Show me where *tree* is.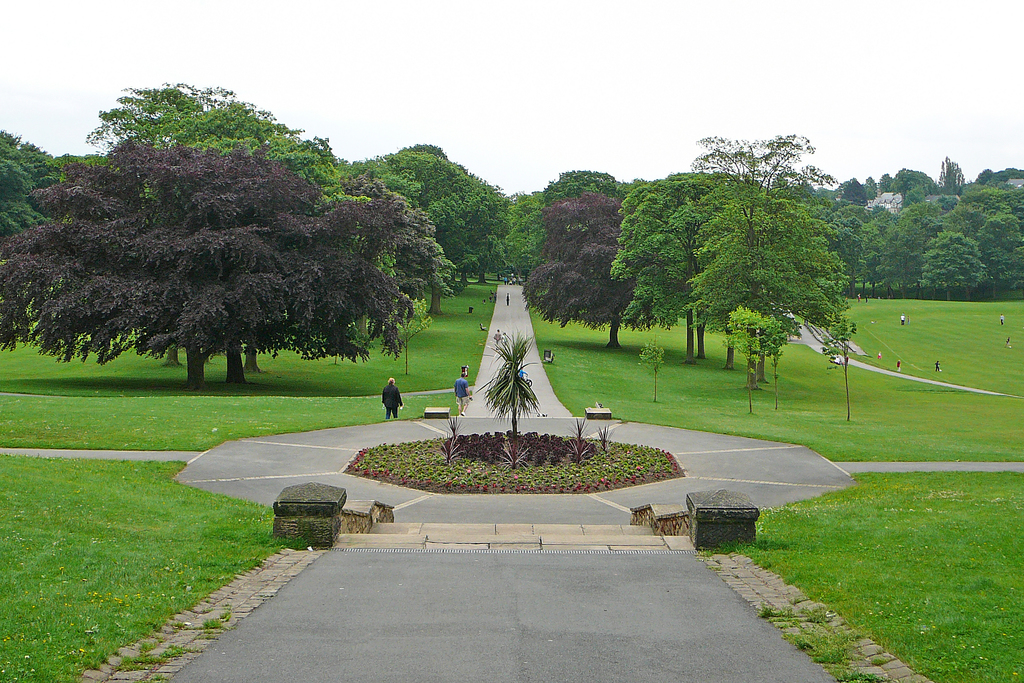
*tree* is at pyautogui.locateOnScreen(980, 181, 1023, 242).
